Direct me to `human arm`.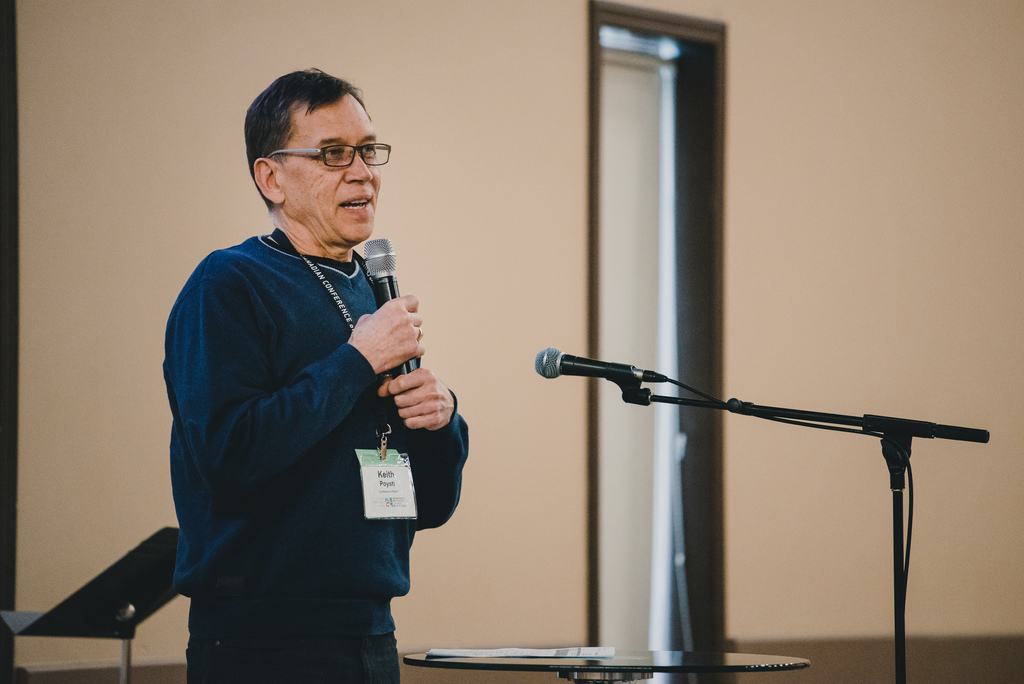
Direction: <bbox>164, 260, 428, 494</bbox>.
